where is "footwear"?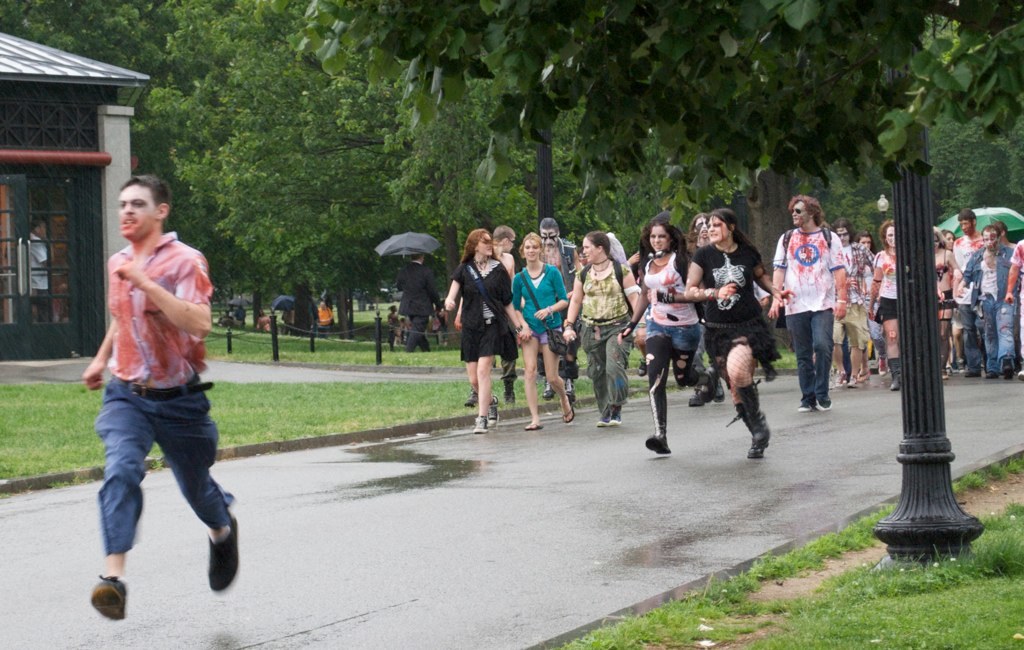
l=690, t=394, r=706, b=406.
